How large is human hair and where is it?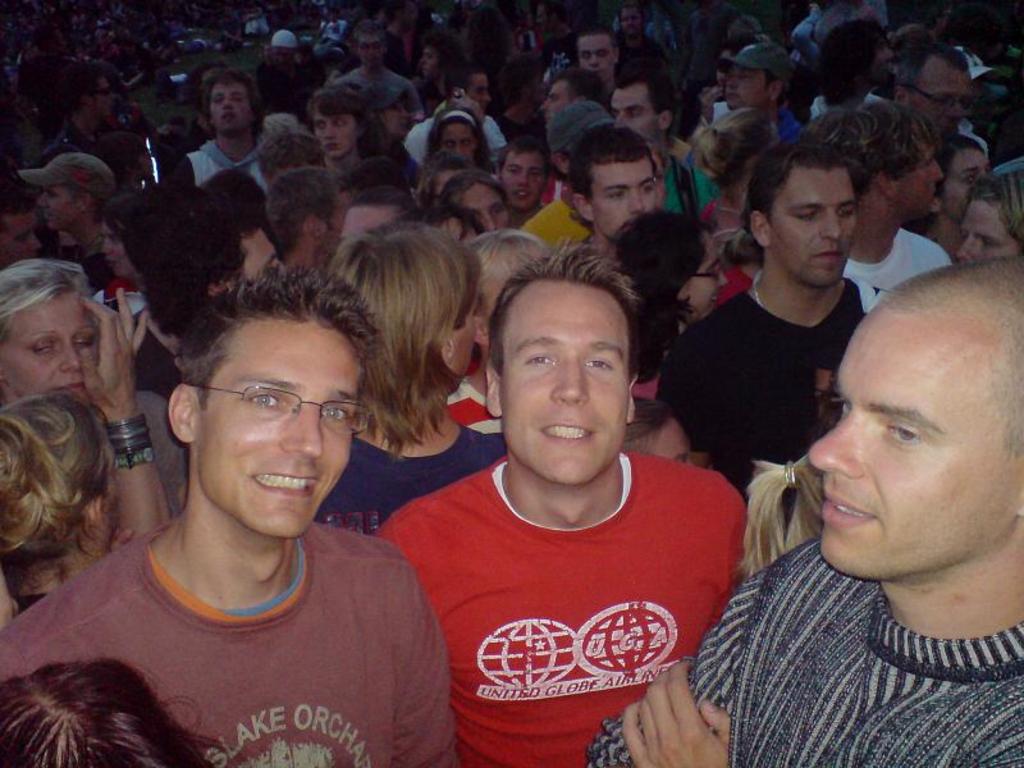
Bounding box: x1=0, y1=389, x2=111, y2=573.
